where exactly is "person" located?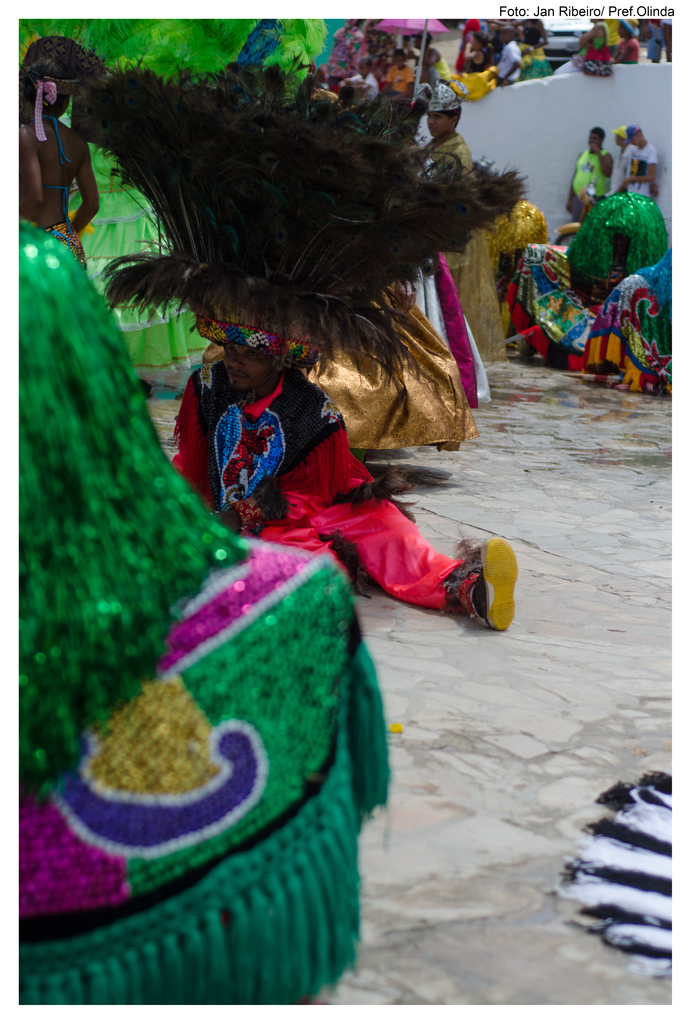
Its bounding box is bbox=[411, 76, 479, 181].
